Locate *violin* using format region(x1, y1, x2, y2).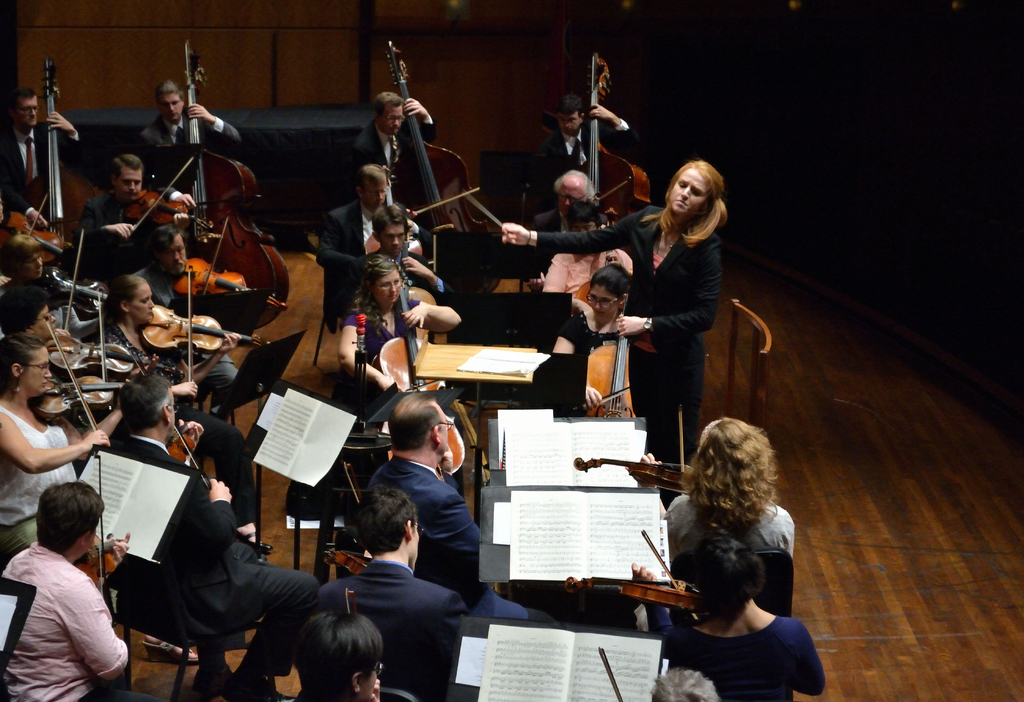
region(319, 459, 366, 579).
